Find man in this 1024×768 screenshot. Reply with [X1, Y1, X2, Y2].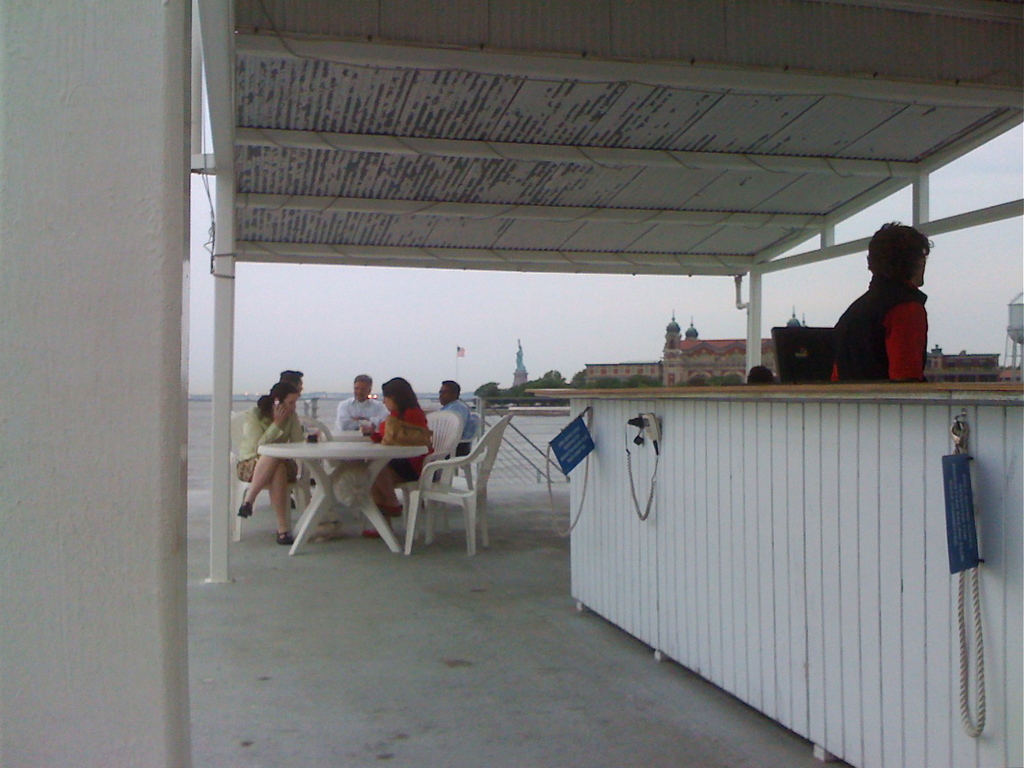
[280, 366, 324, 436].
